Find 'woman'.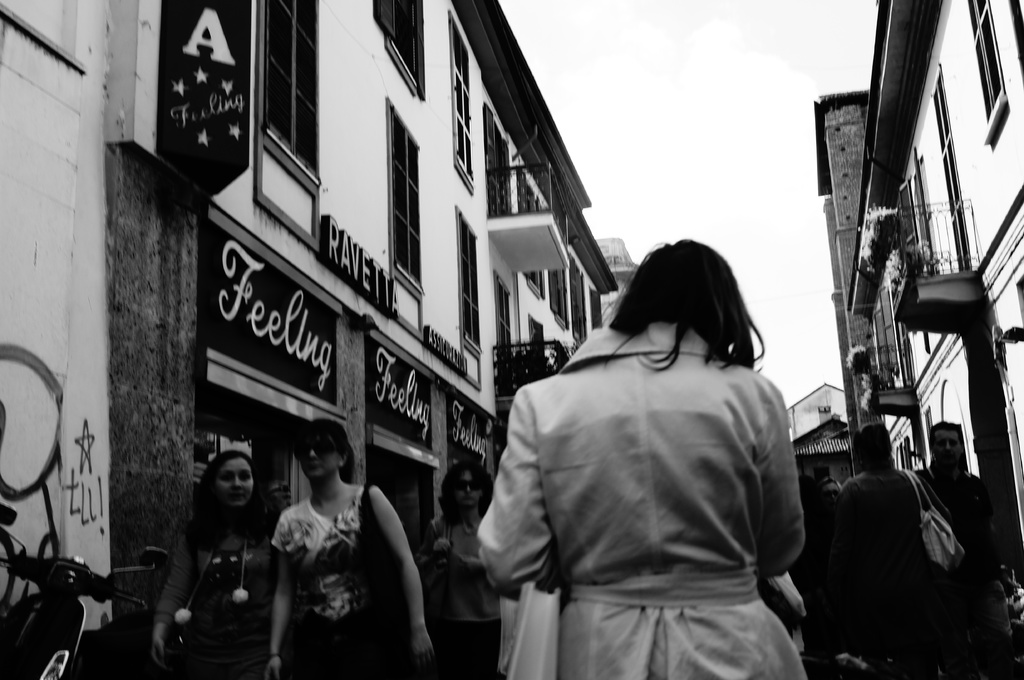
(left=410, top=455, right=505, bottom=678).
